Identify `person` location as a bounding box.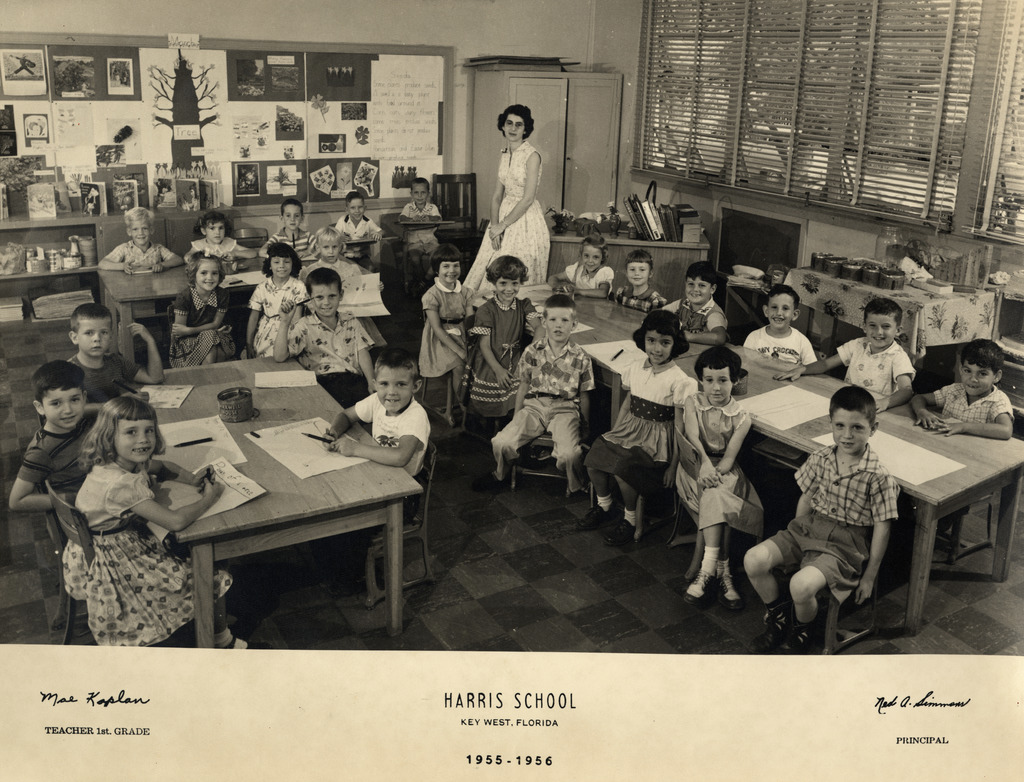
<region>305, 227, 366, 281</region>.
